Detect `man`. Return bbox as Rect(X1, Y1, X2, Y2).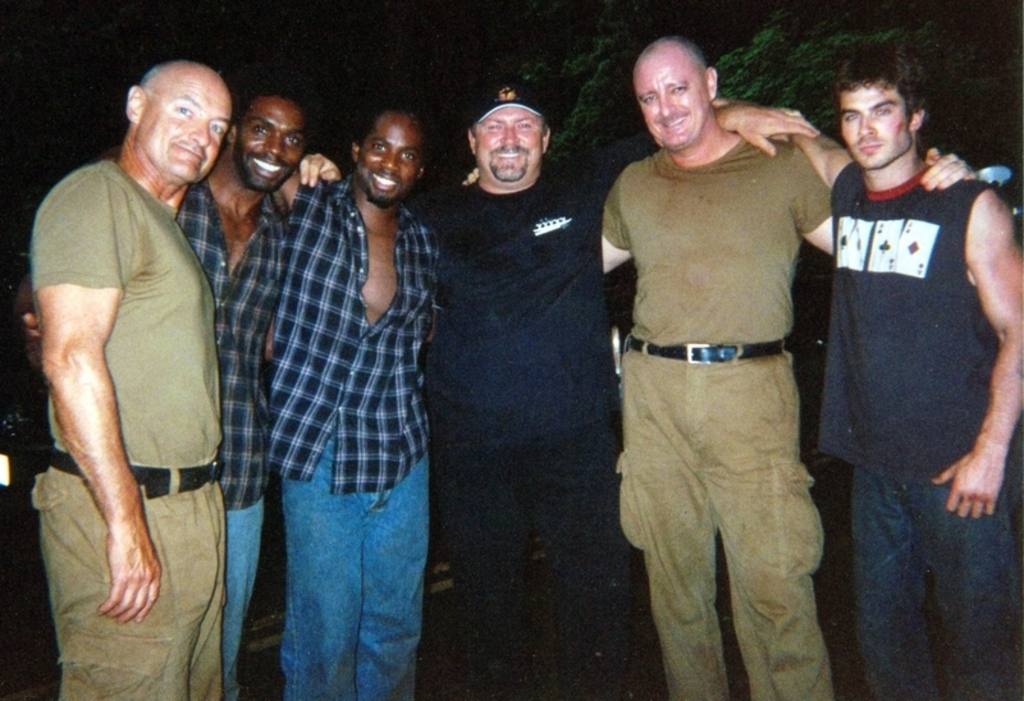
Rect(26, 45, 234, 700).
